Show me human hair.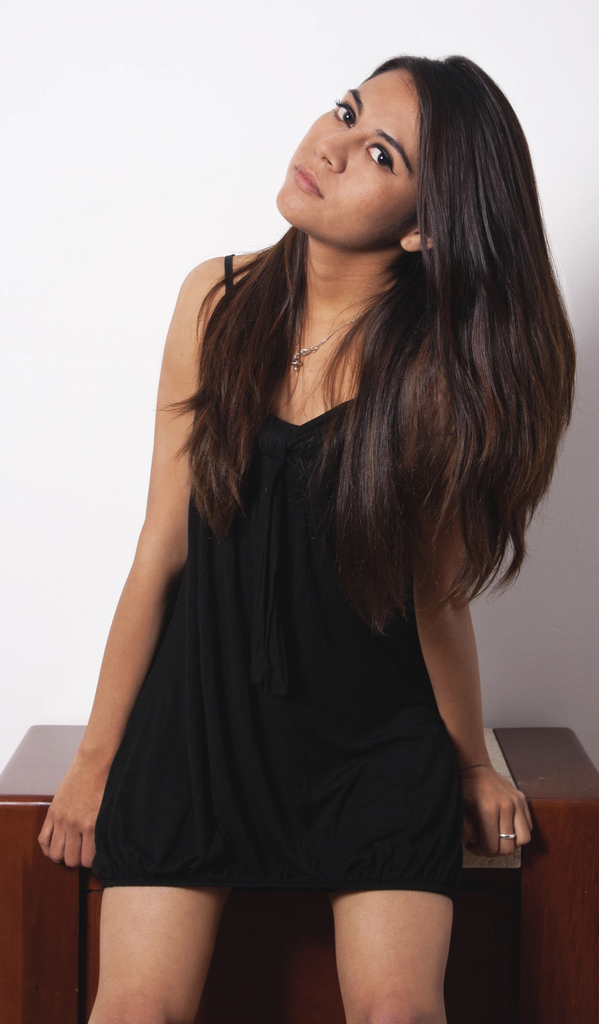
human hair is here: [x1=143, y1=32, x2=542, y2=666].
